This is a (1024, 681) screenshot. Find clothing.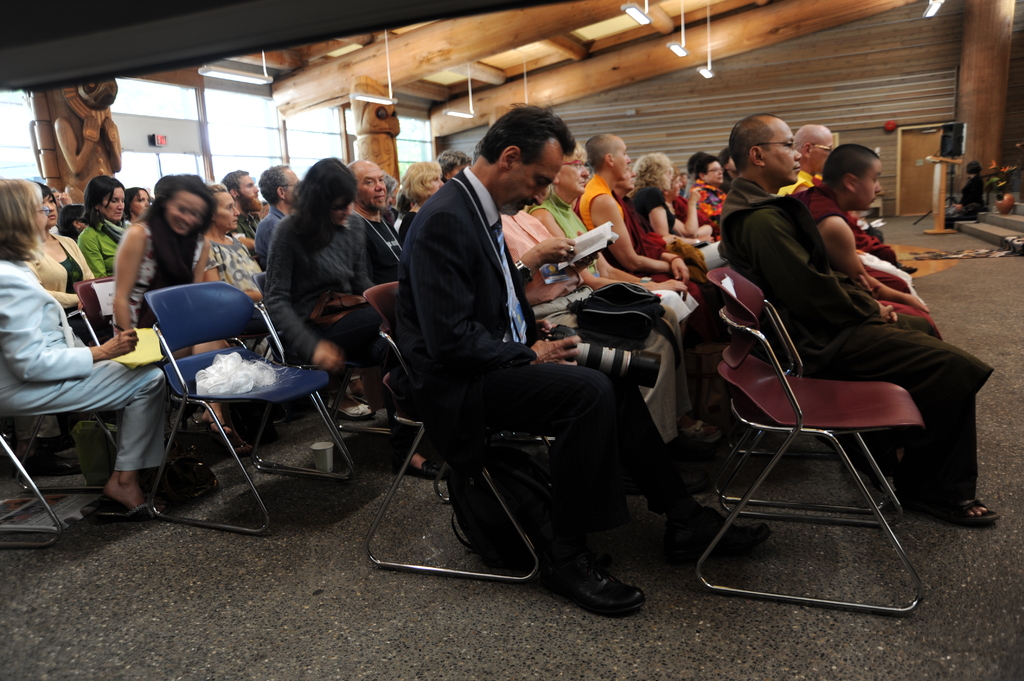
Bounding box: 724:178:991:507.
